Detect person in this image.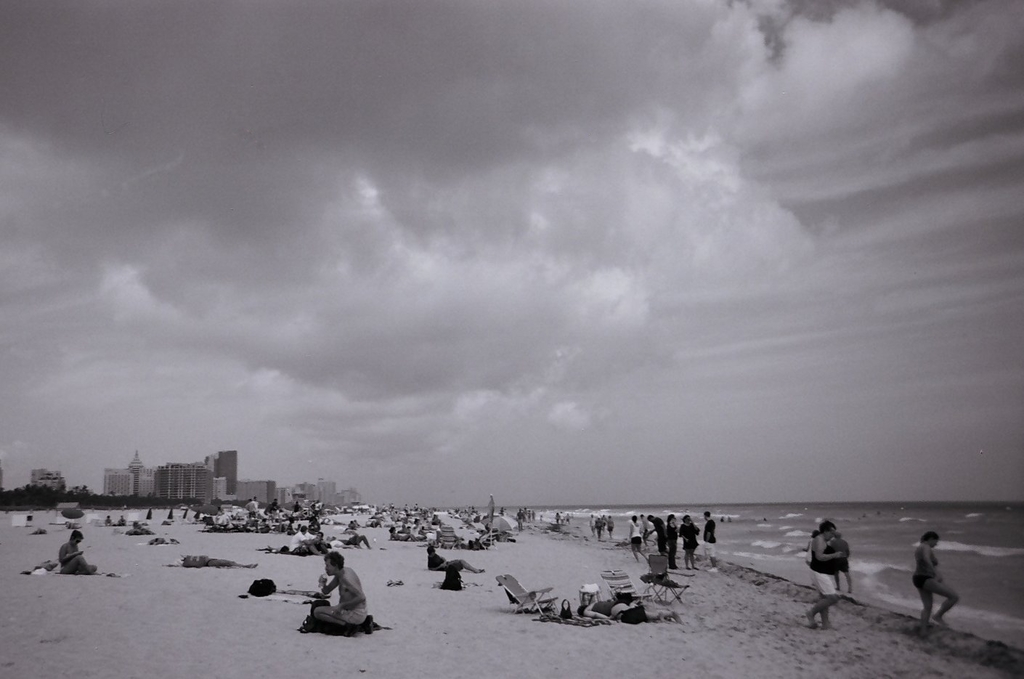
Detection: [x1=665, y1=512, x2=681, y2=570].
